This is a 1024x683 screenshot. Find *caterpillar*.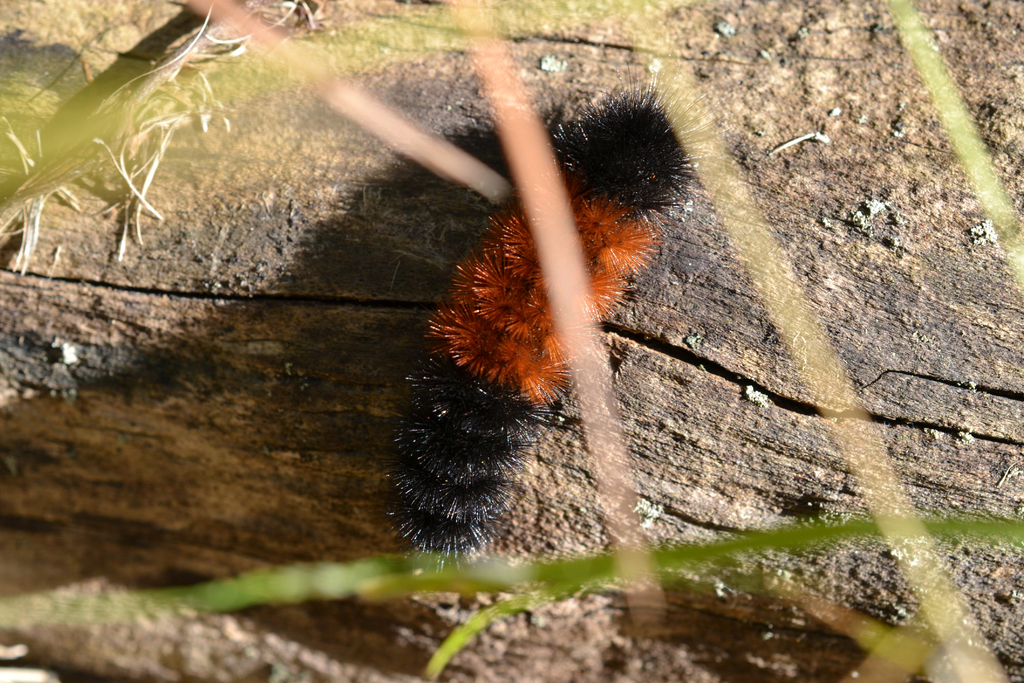
Bounding box: [394, 53, 719, 562].
